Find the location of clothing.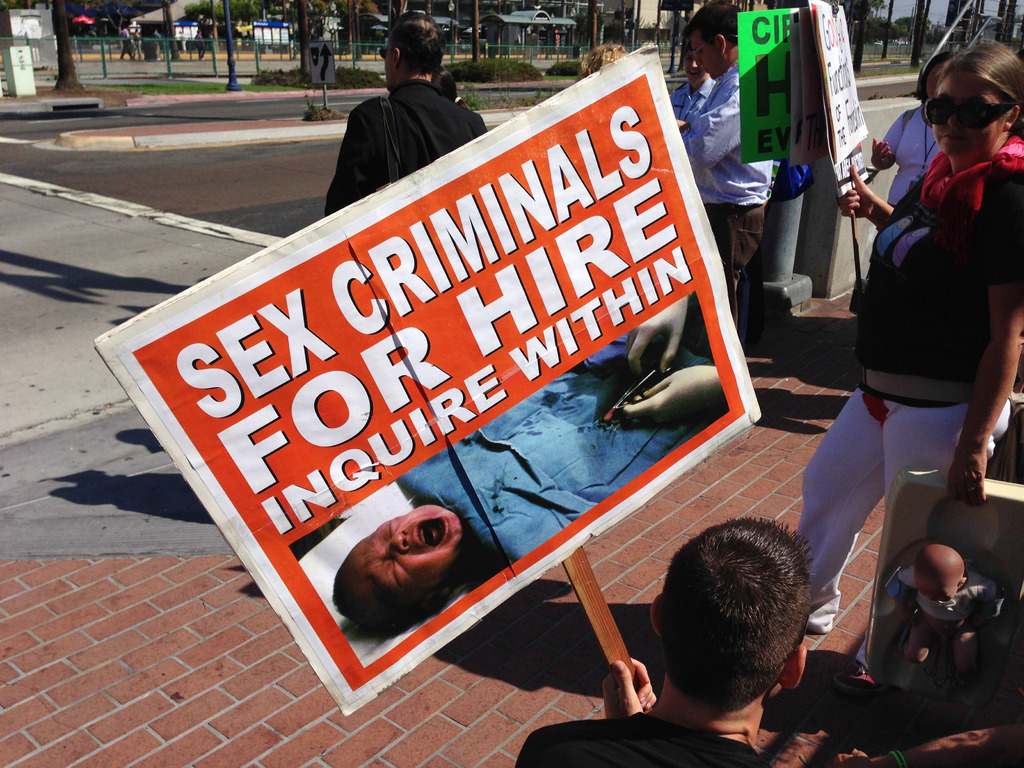
Location: [888,571,1020,629].
